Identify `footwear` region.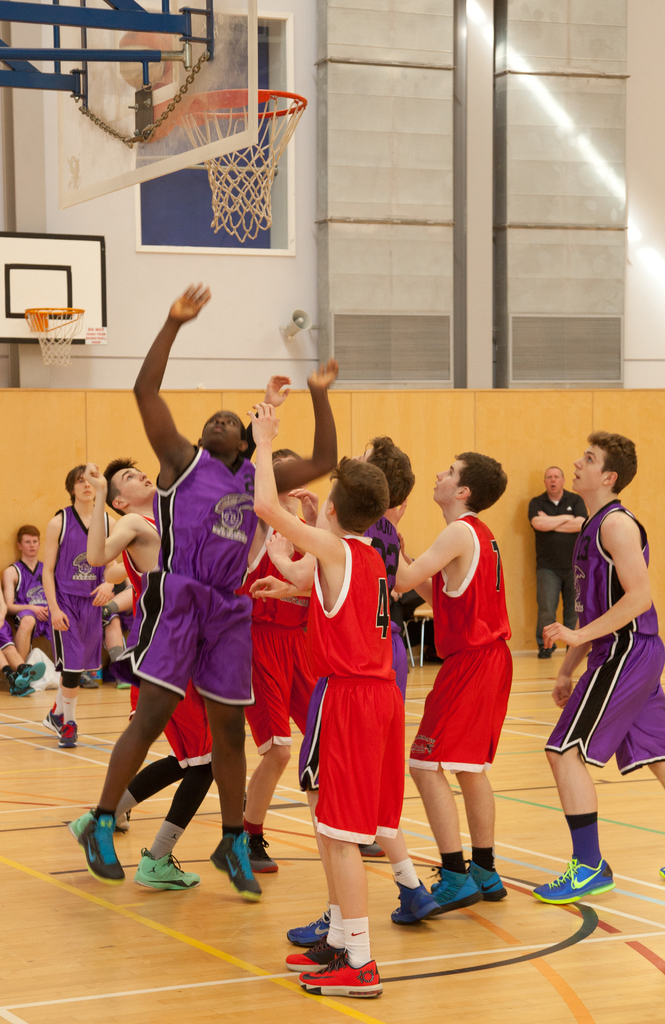
Region: [116, 803, 130, 829].
